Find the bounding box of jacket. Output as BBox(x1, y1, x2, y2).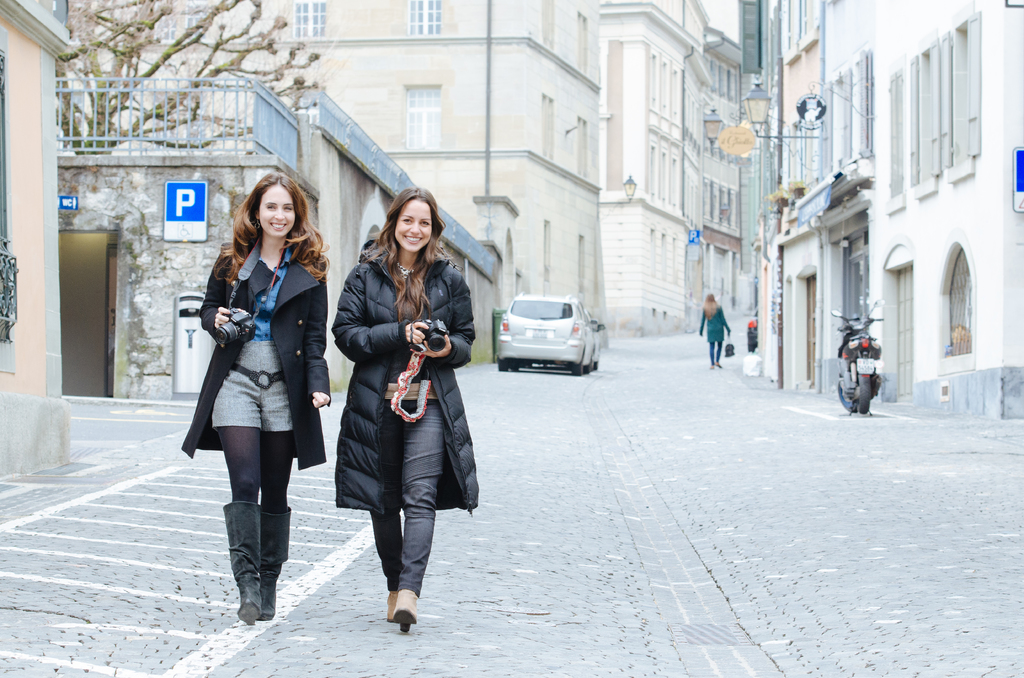
BBox(321, 229, 466, 489).
